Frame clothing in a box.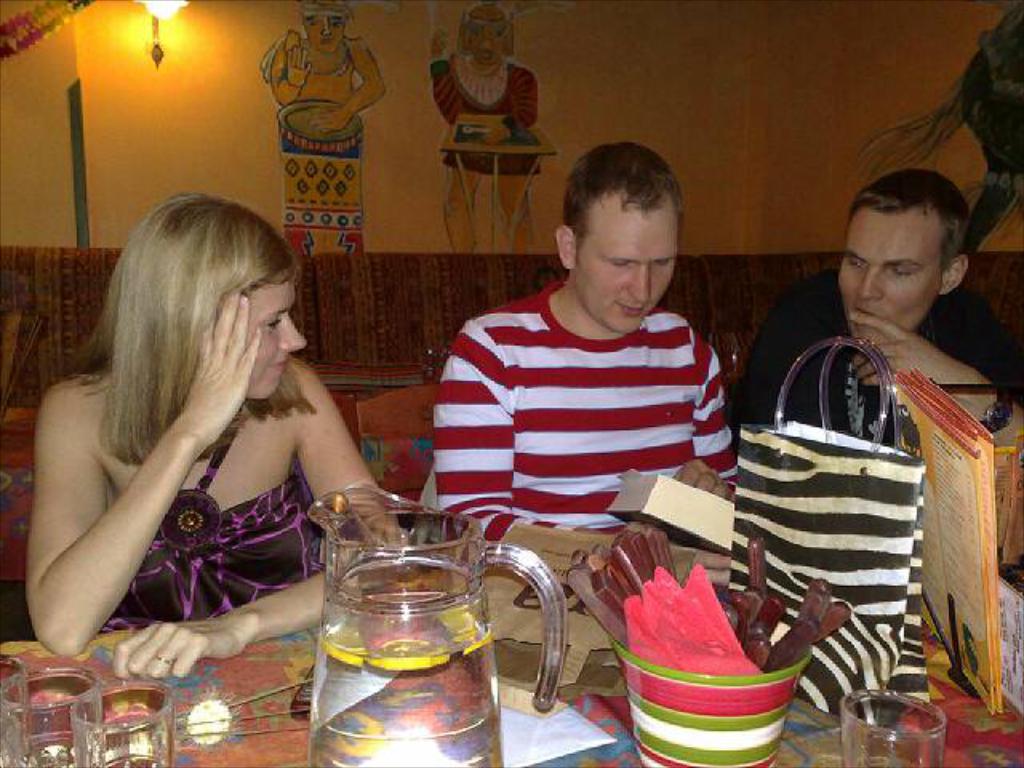
{"left": 256, "top": 22, "right": 368, "bottom": 248}.
